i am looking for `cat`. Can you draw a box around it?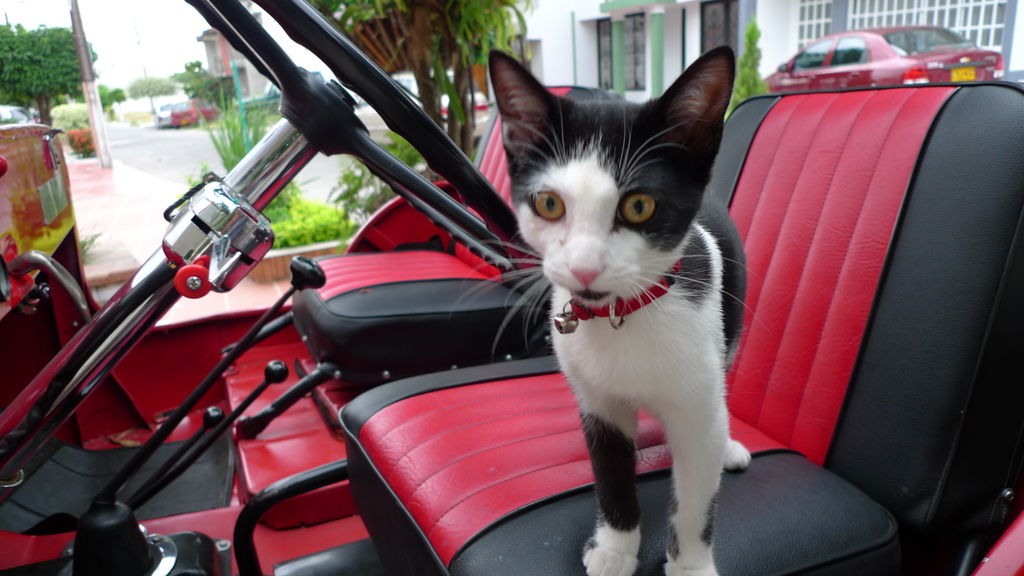
Sure, the bounding box is (451, 52, 749, 575).
